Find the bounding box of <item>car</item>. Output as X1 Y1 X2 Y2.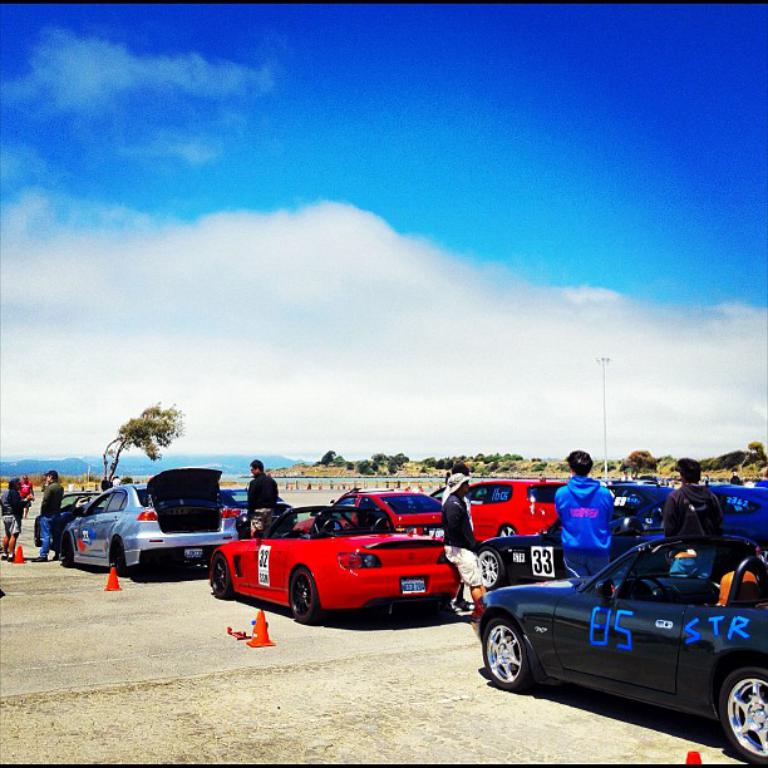
48 464 238 572.
